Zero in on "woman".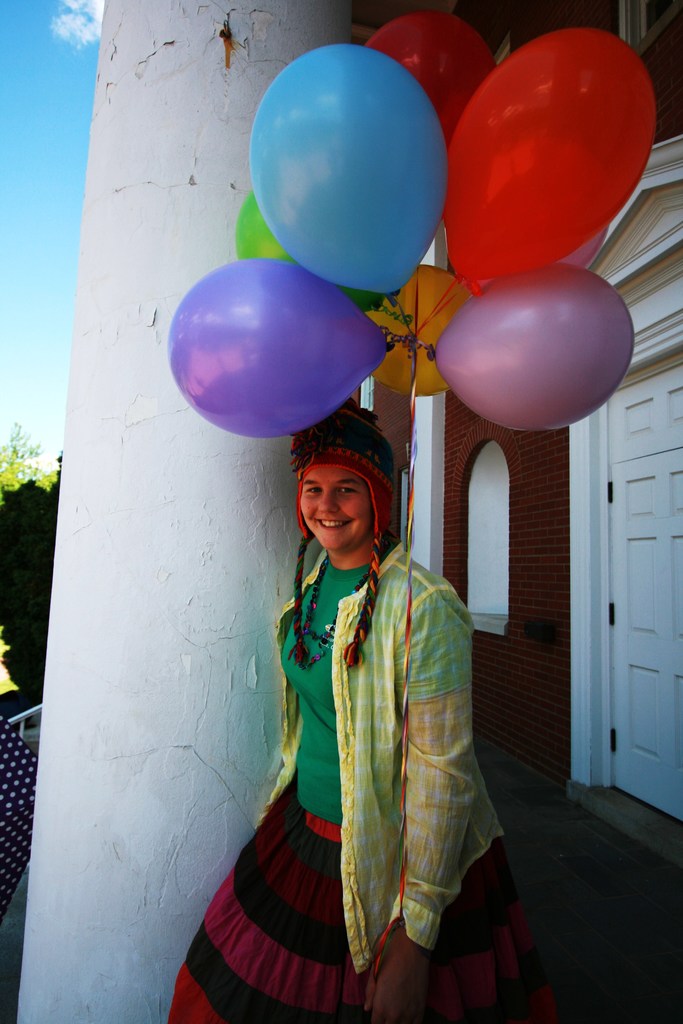
Zeroed in: {"left": 170, "top": 396, "right": 506, "bottom": 1021}.
